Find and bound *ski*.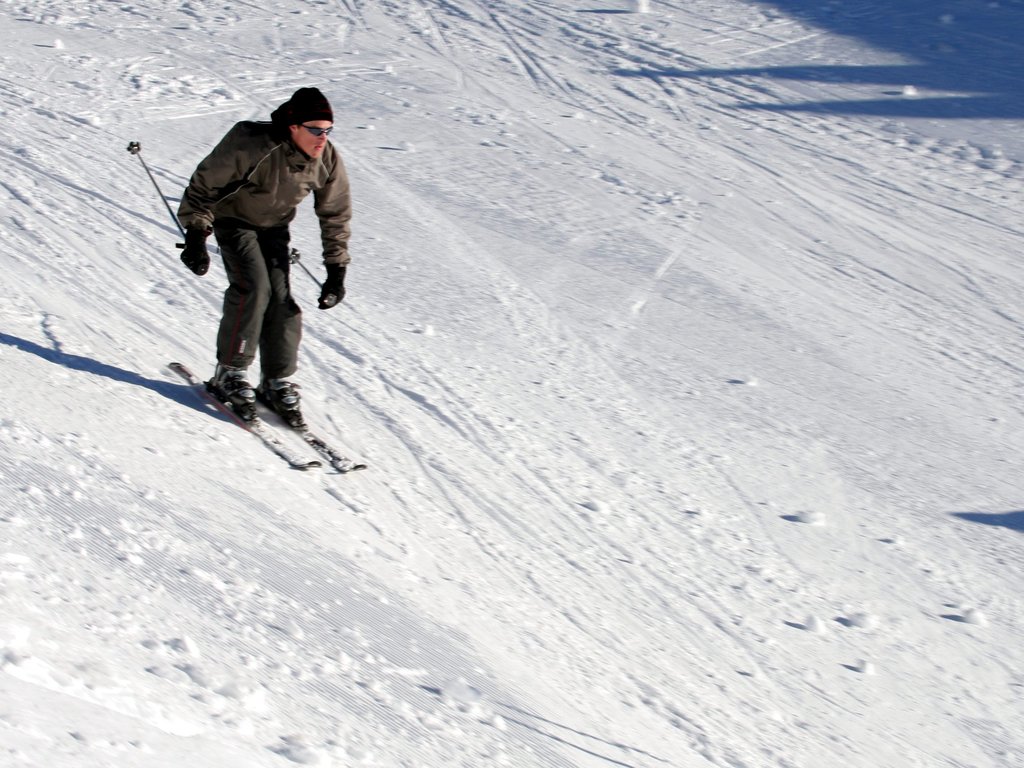
Bound: detection(160, 363, 329, 480).
